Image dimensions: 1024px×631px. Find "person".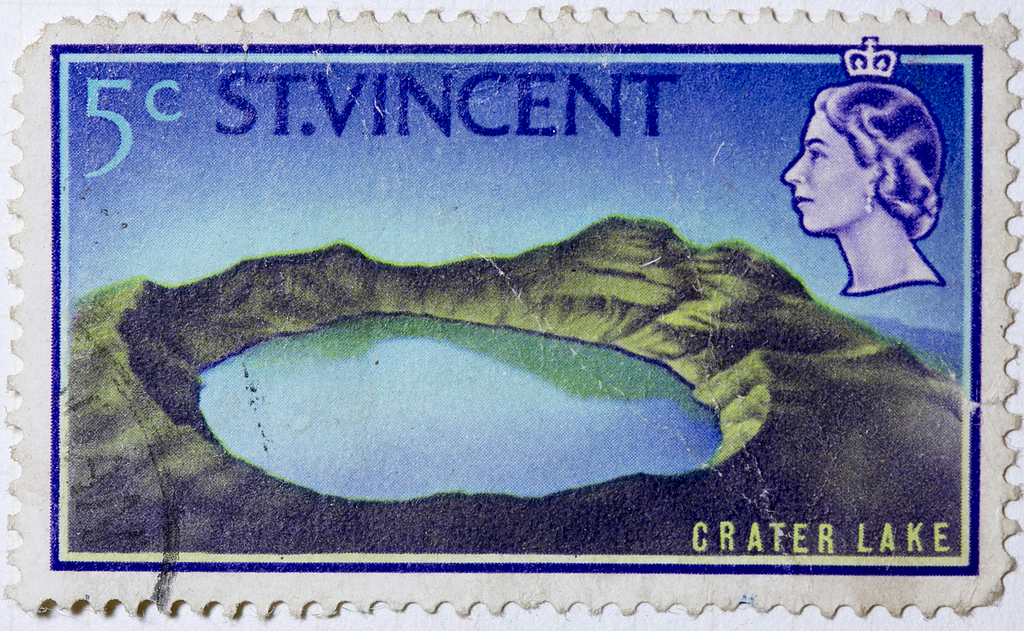
<bbox>780, 35, 947, 298</bbox>.
